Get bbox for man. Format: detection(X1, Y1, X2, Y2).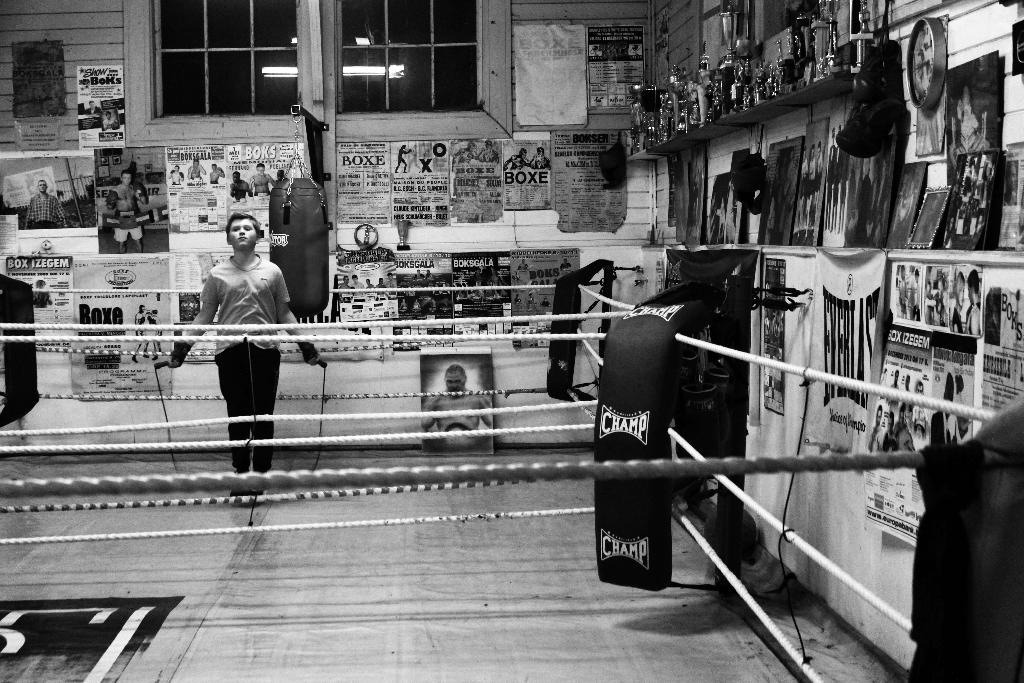
detection(24, 177, 72, 228).
